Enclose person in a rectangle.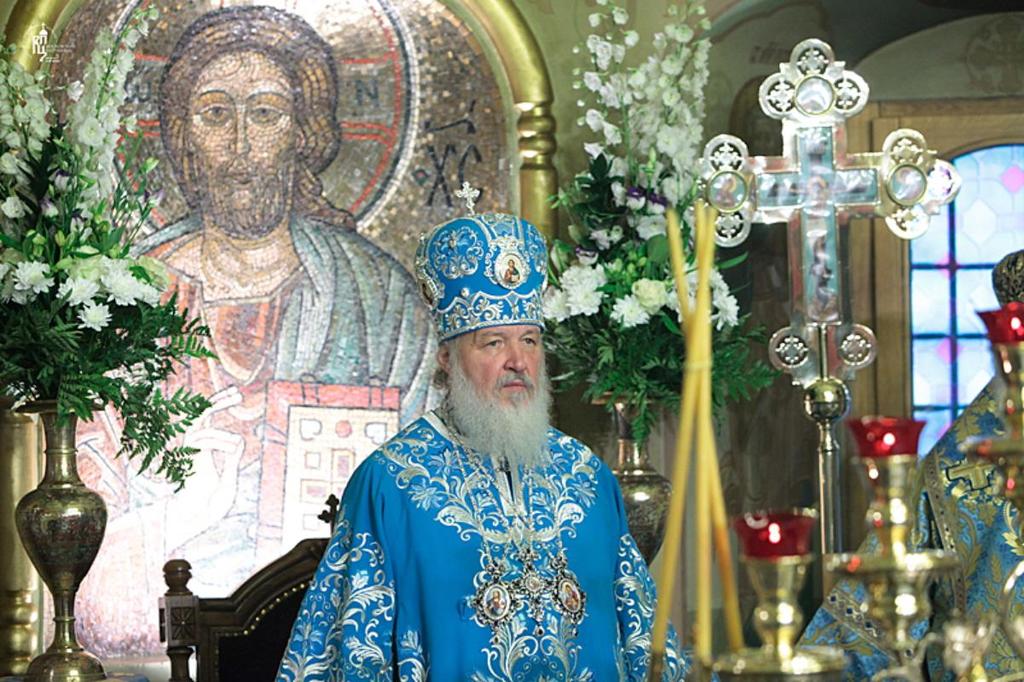
<box>42,0,450,660</box>.
